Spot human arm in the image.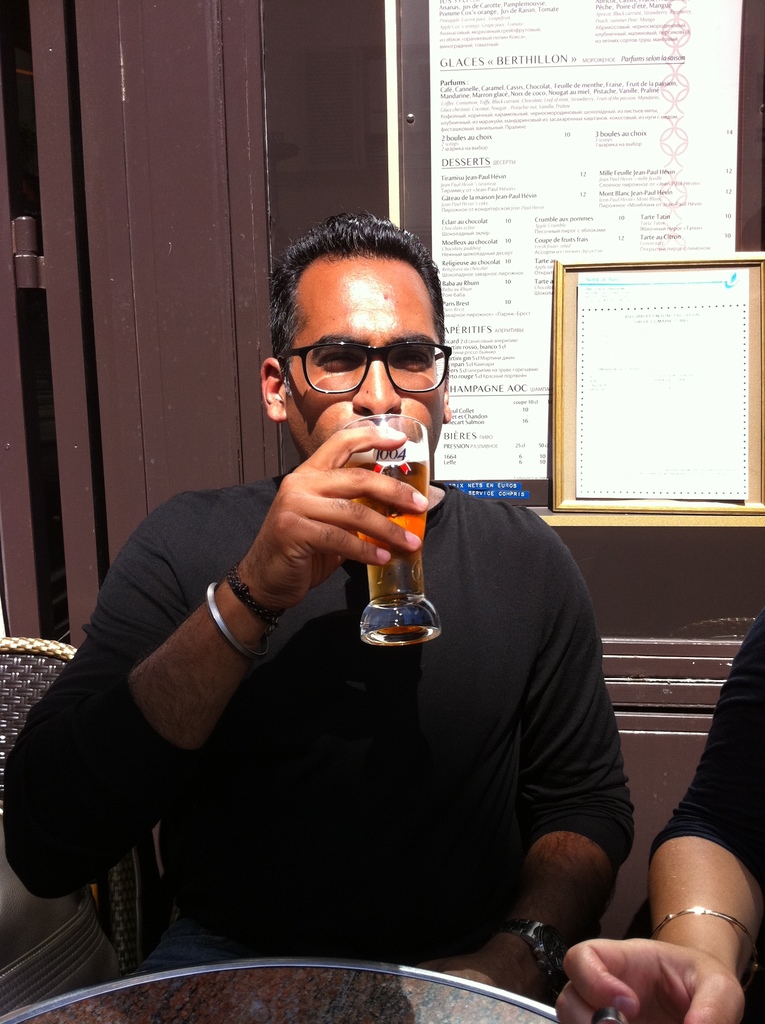
human arm found at locate(400, 509, 638, 1012).
